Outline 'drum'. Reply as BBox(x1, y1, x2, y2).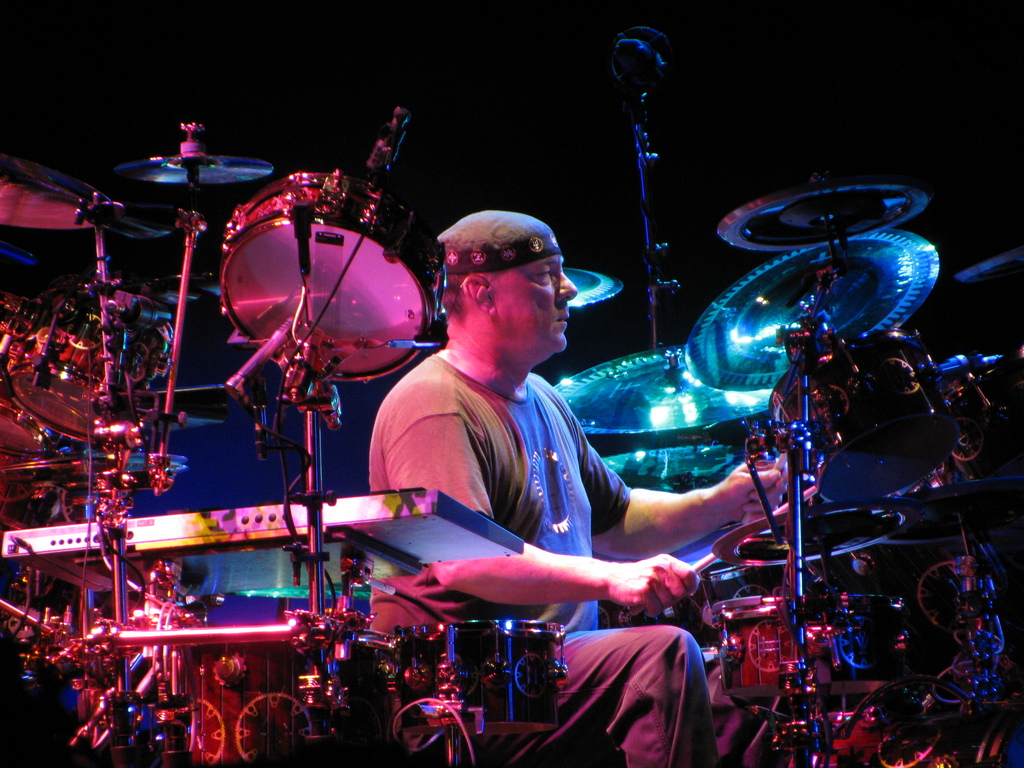
BBox(6, 268, 174, 445).
